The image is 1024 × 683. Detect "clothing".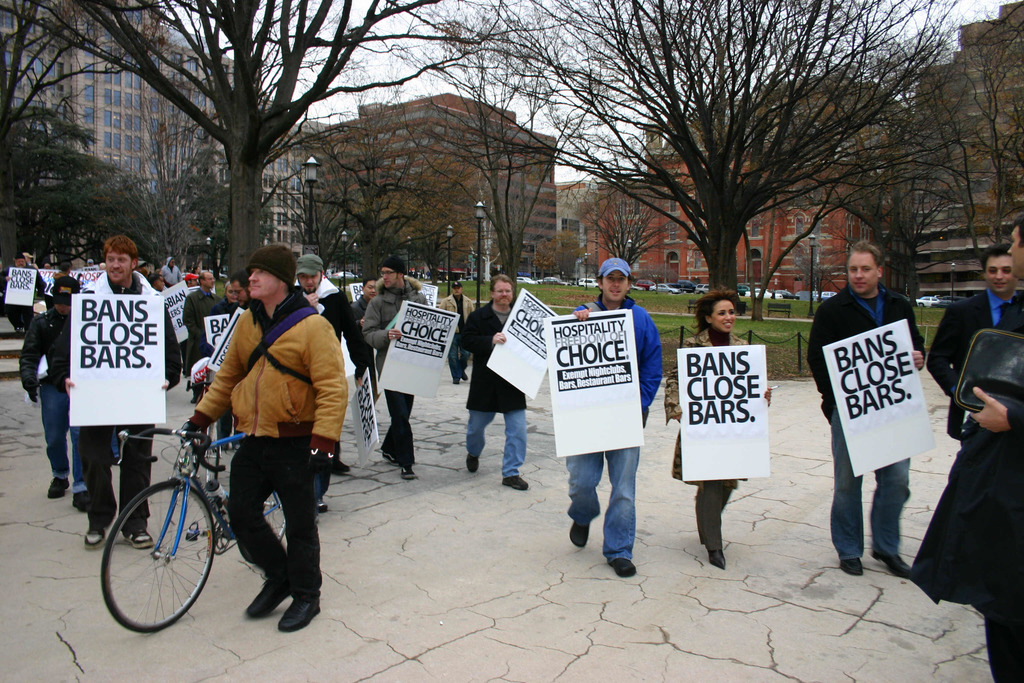
Detection: <box>438,289,477,378</box>.
